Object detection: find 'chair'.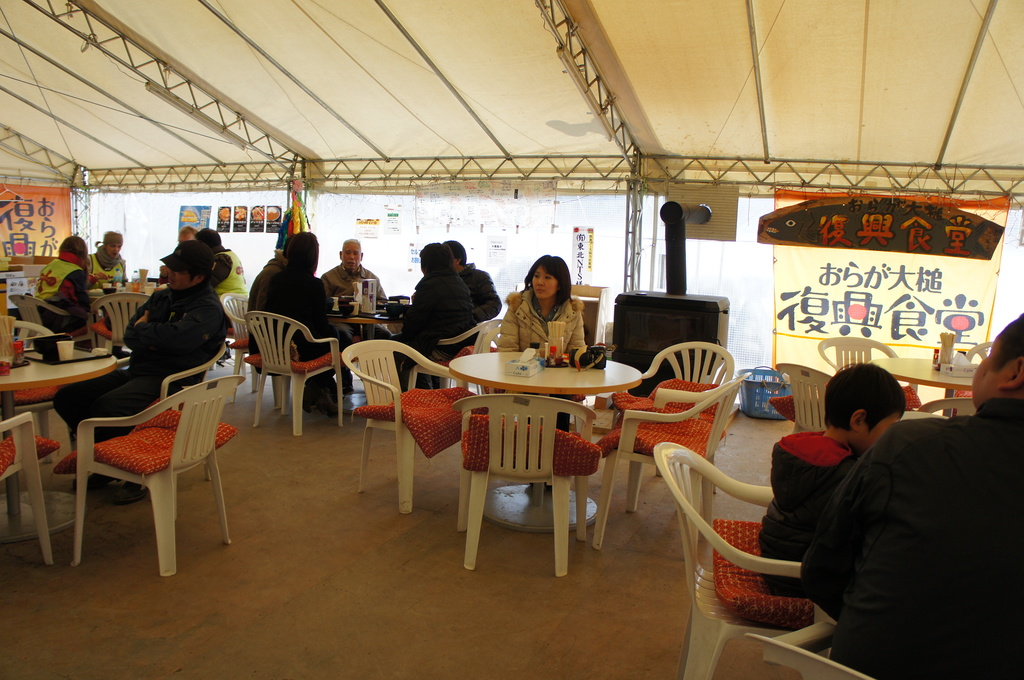
770:362:837:439.
